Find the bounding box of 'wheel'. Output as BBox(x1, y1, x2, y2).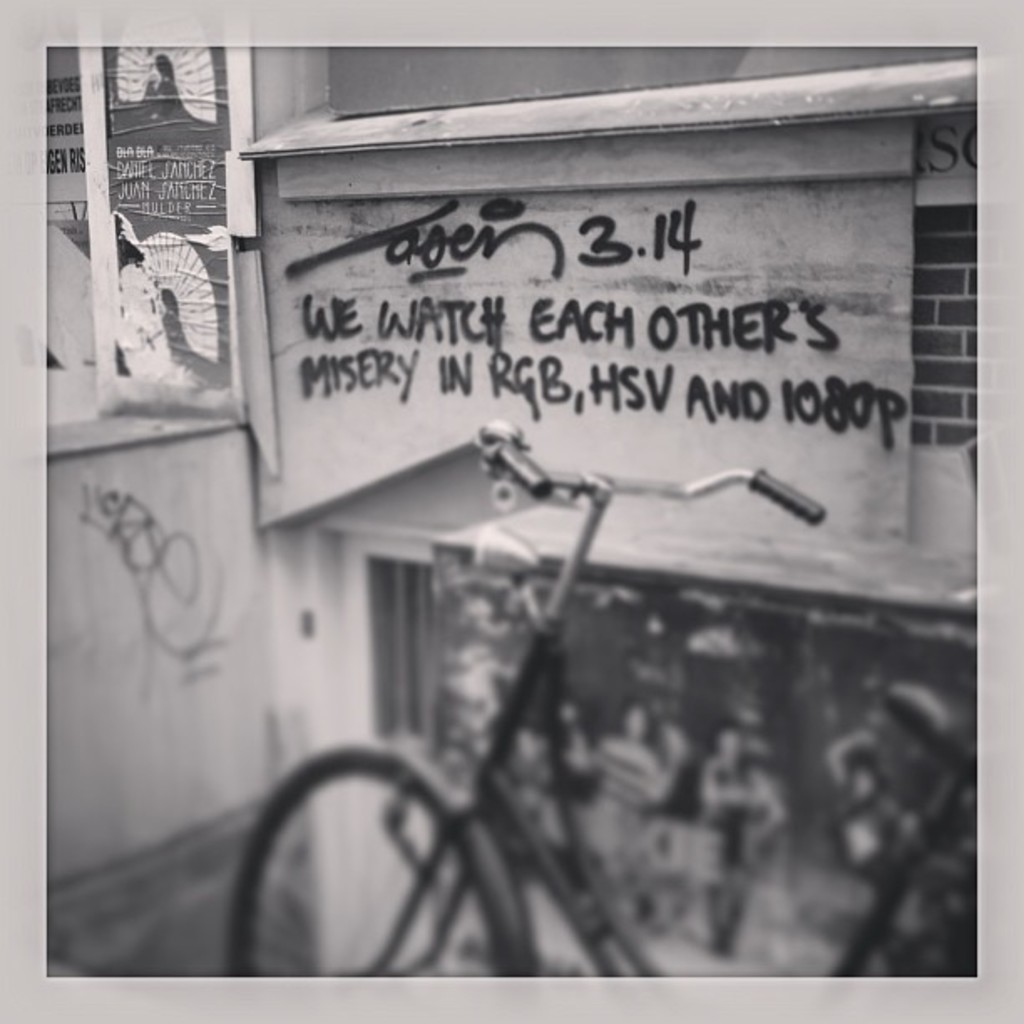
BBox(207, 745, 500, 969).
